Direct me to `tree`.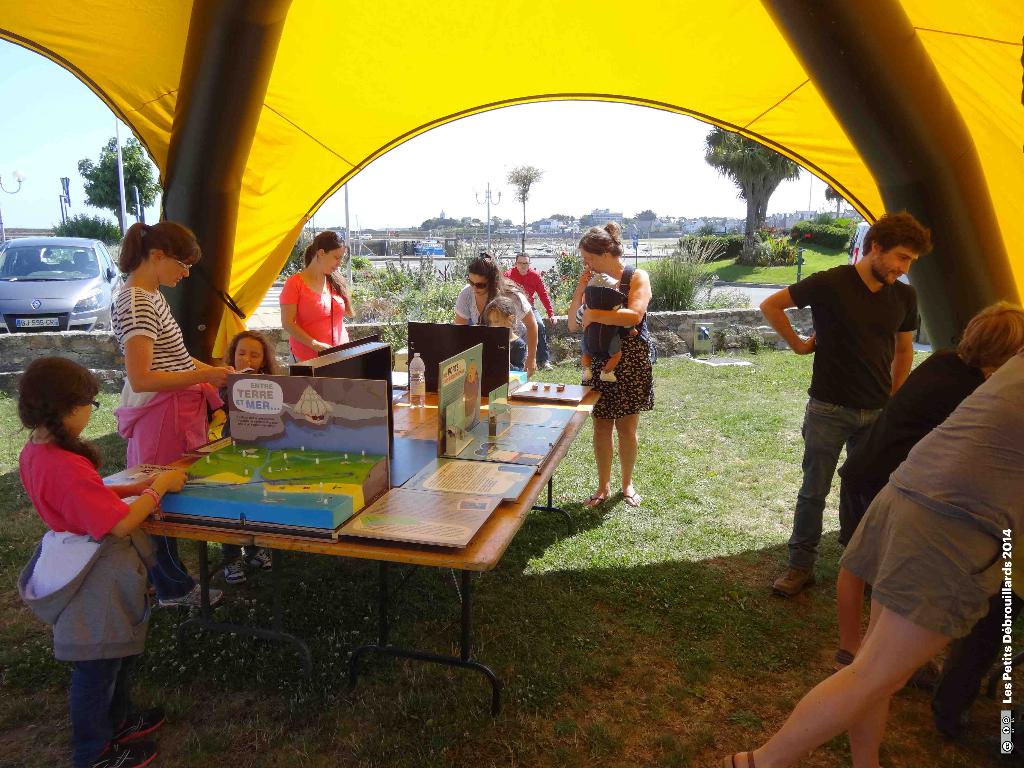
Direction: [708,122,800,257].
